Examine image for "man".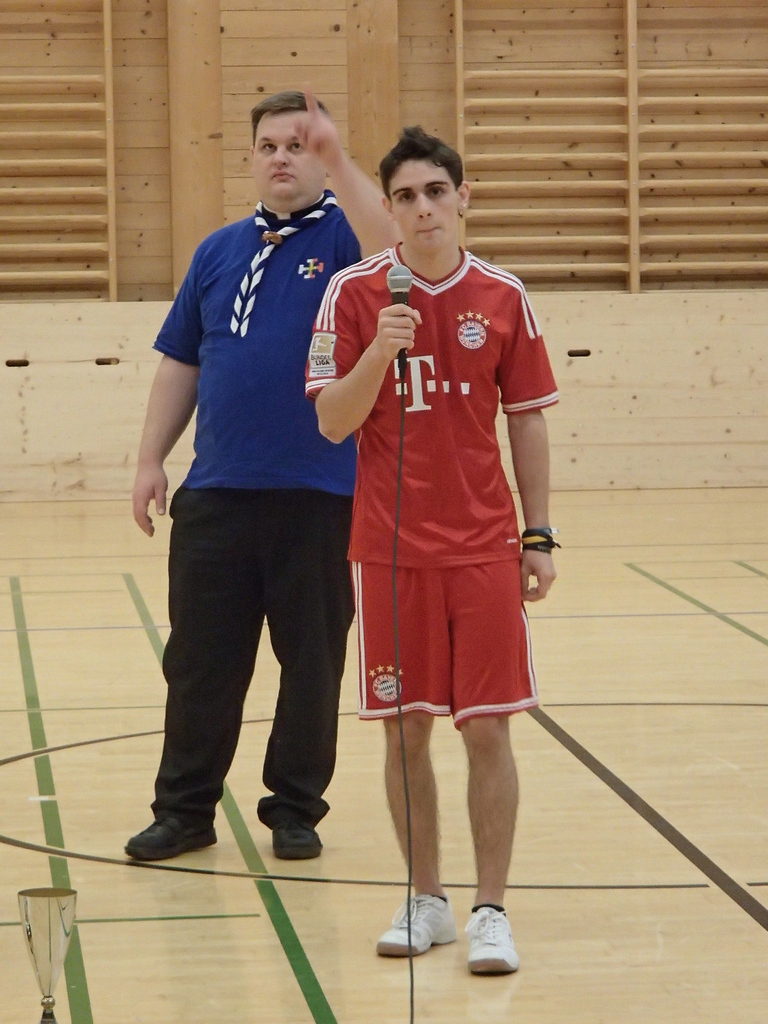
Examination result: pyautogui.locateOnScreen(297, 116, 561, 972).
